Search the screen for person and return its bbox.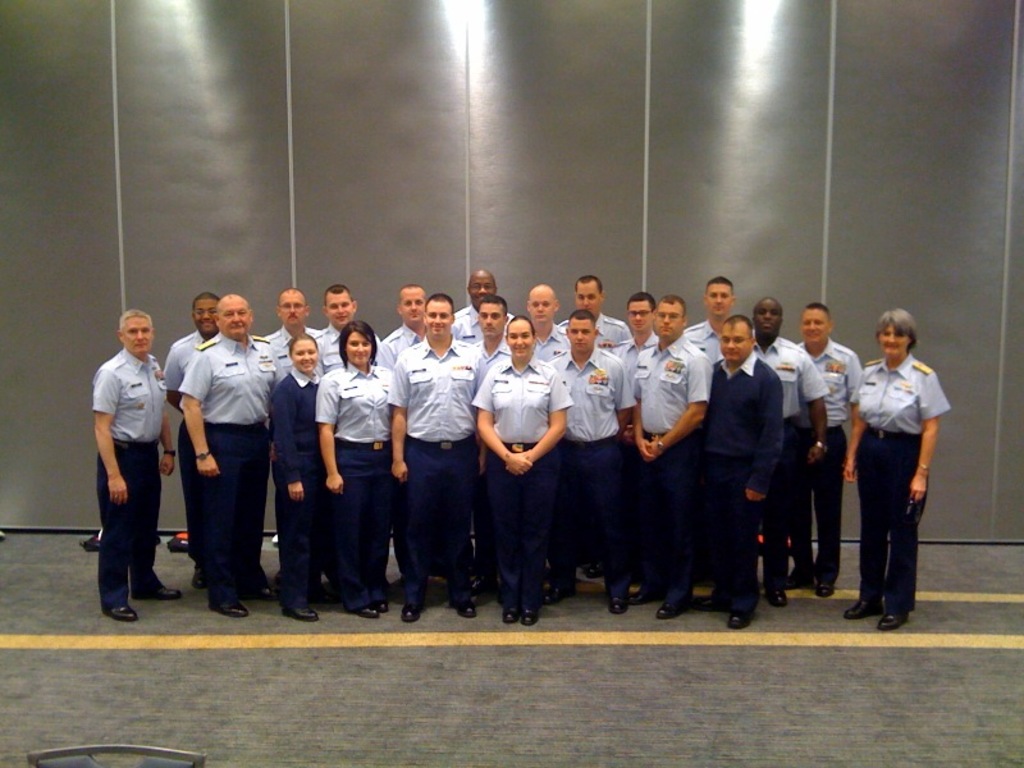
Found: locate(851, 292, 937, 635).
